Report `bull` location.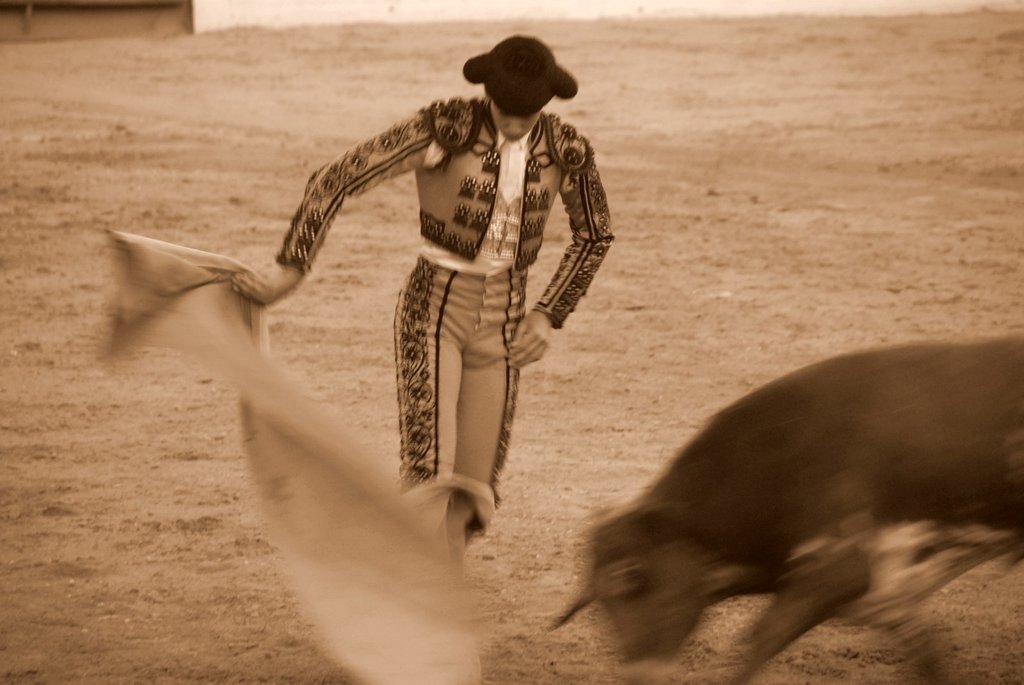
Report: 529,329,1012,682.
